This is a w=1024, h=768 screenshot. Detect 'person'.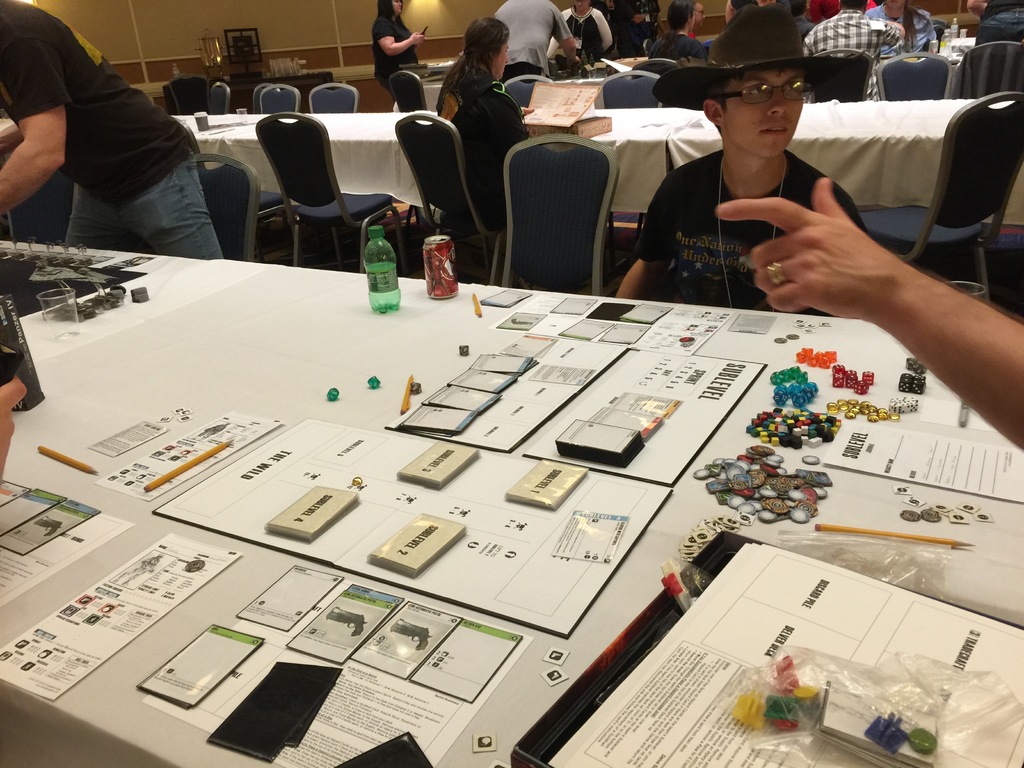
locate(614, 5, 867, 315).
